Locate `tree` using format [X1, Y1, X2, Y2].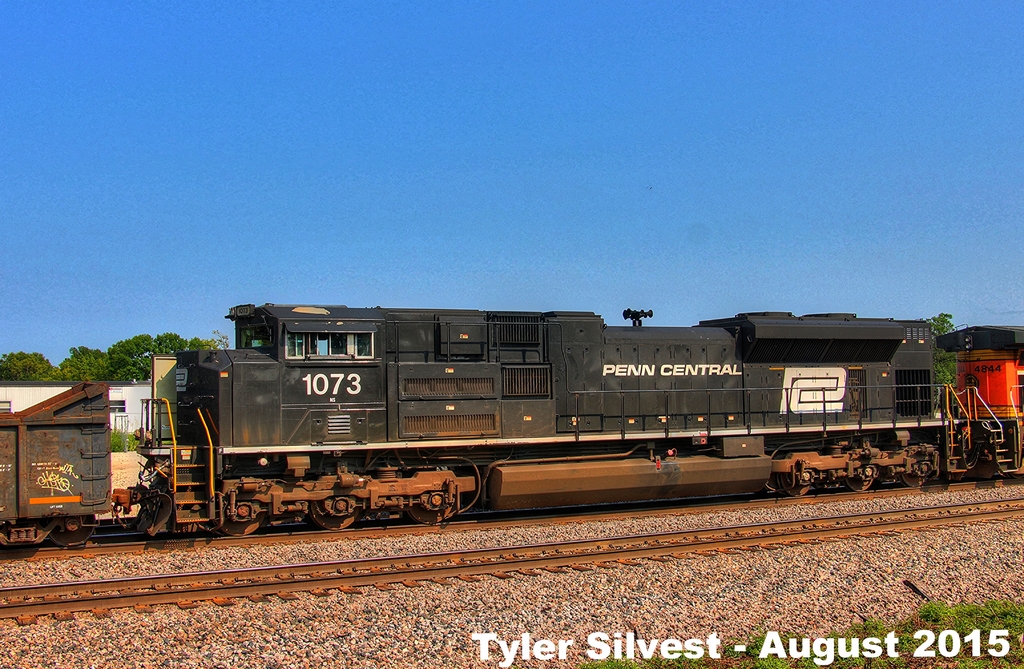
[922, 311, 957, 401].
